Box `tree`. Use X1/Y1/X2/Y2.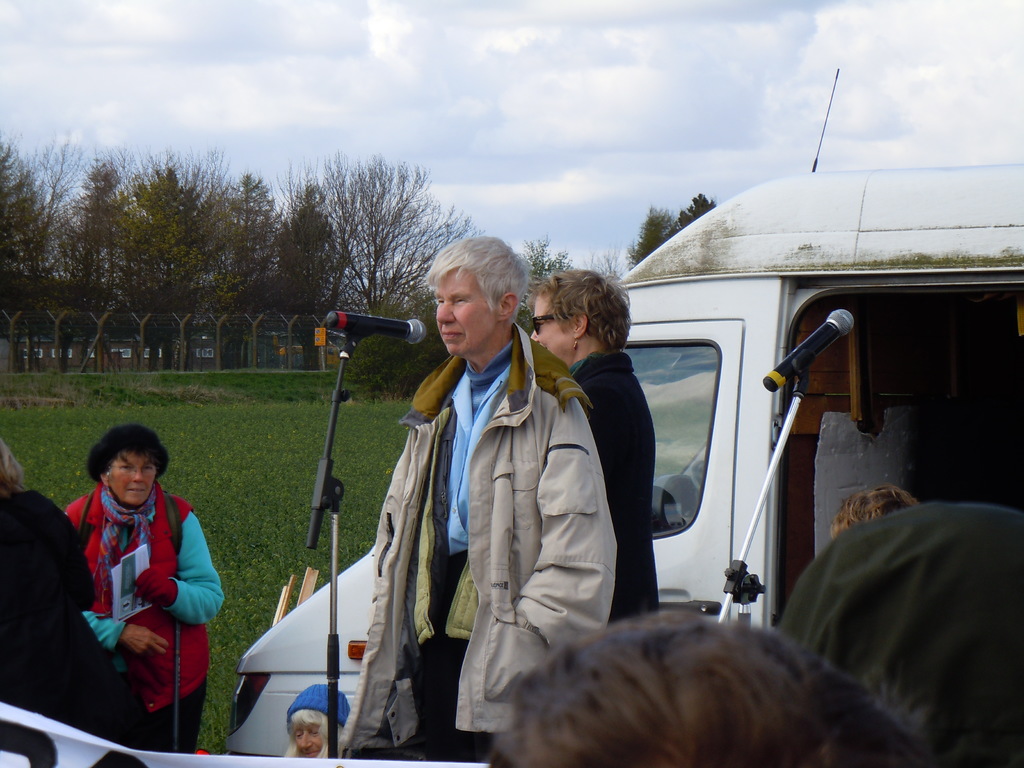
681/192/721/229.
